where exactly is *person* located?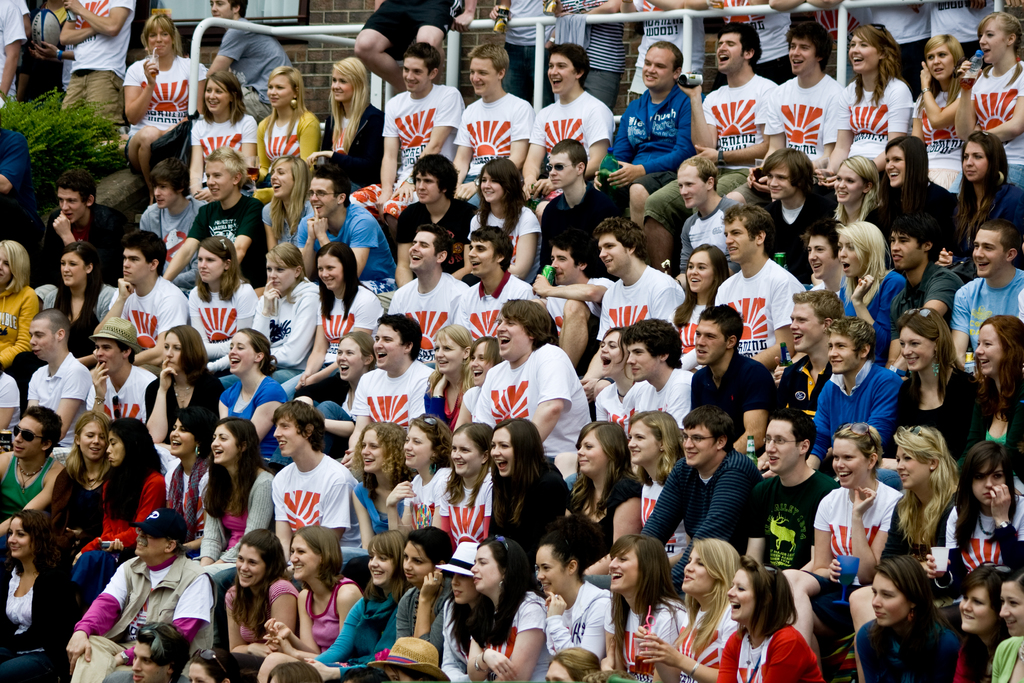
Its bounding box is pyautogui.locateOnScreen(48, 315, 106, 459).
